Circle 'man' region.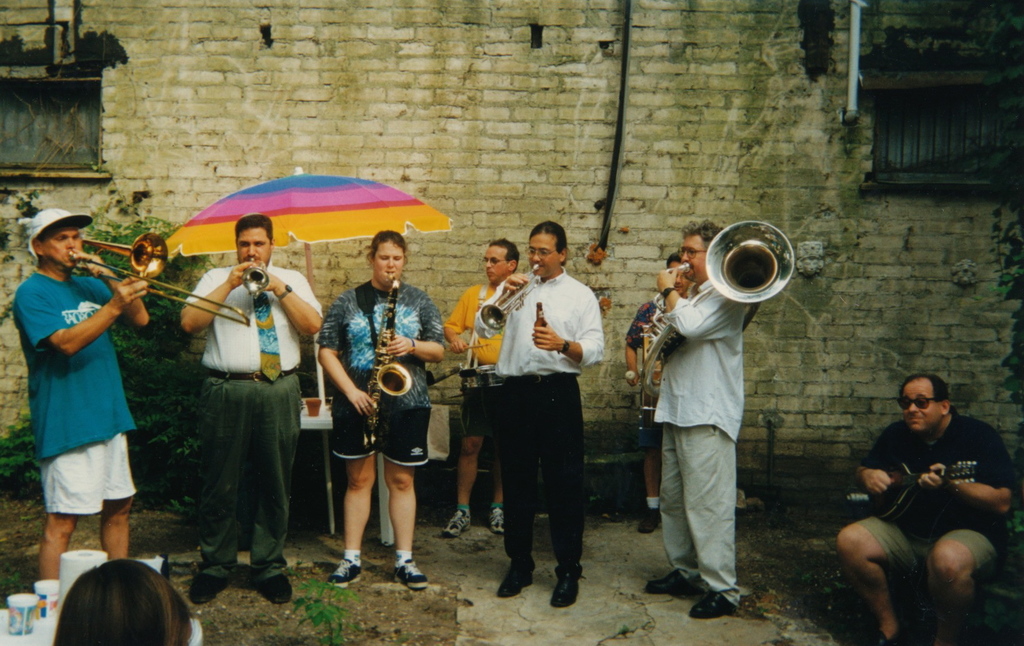
Region: region(168, 207, 335, 618).
